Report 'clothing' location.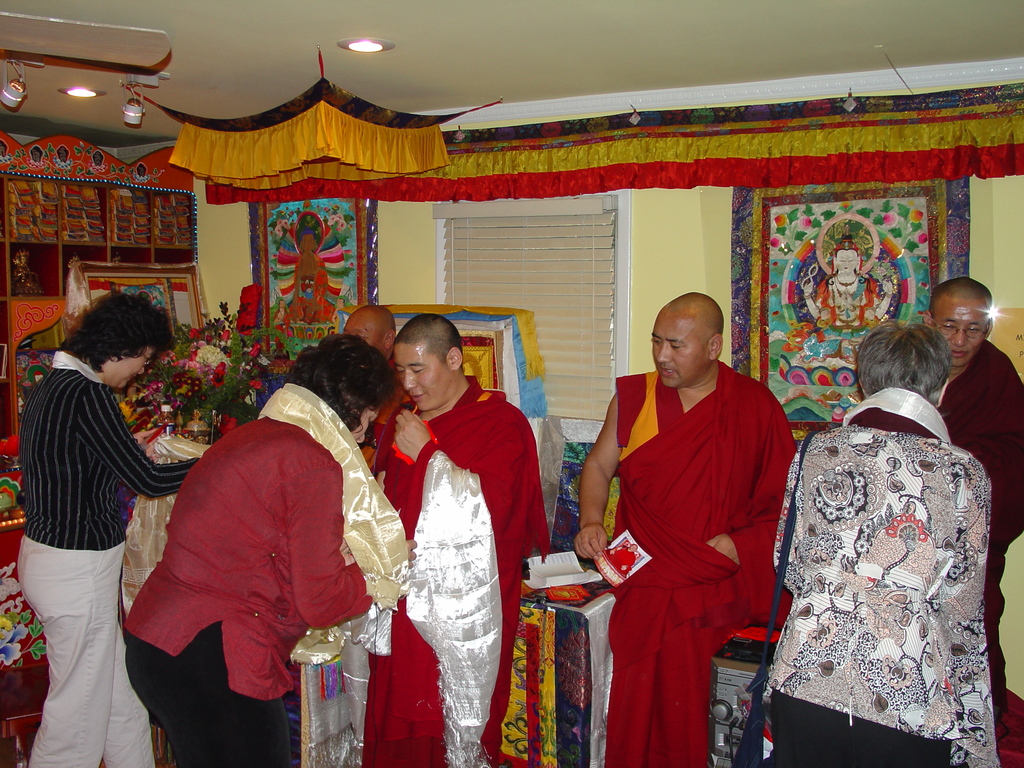
Report: left=931, top=344, right=1023, bottom=706.
